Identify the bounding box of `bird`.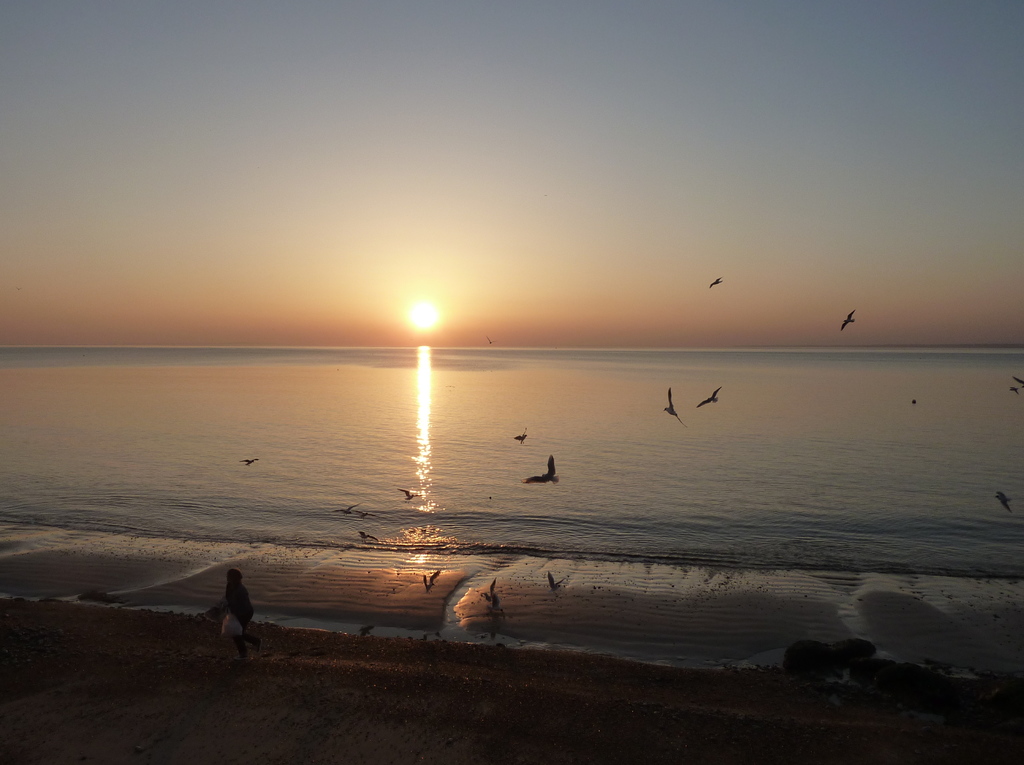
x1=417, y1=568, x2=448, y2=594.
